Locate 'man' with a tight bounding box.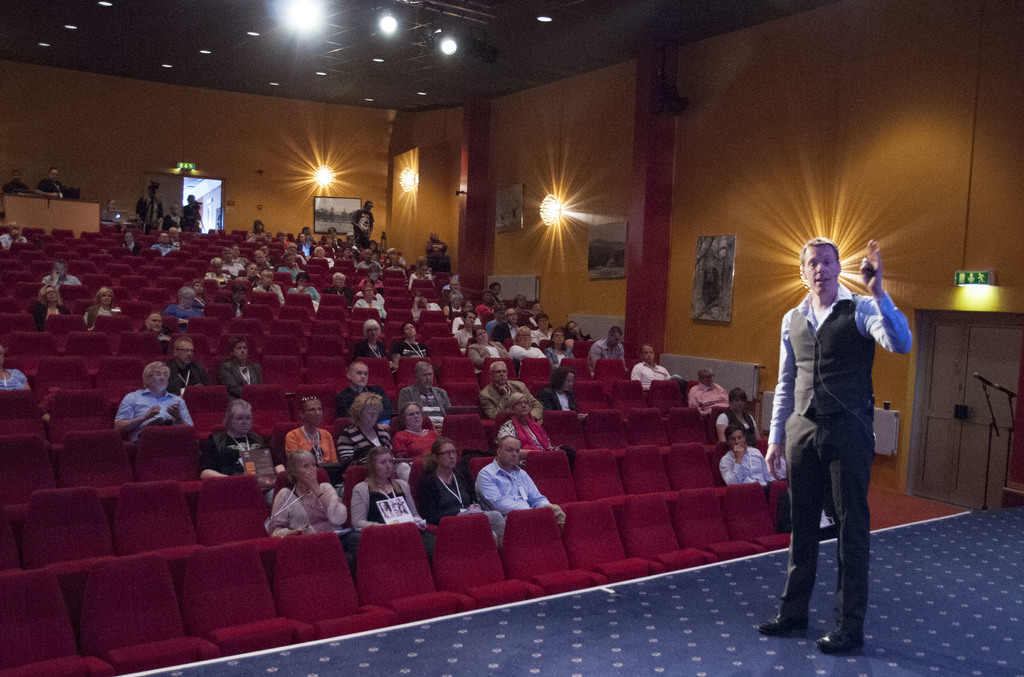
l=40, t=257, r=86, b=291.
